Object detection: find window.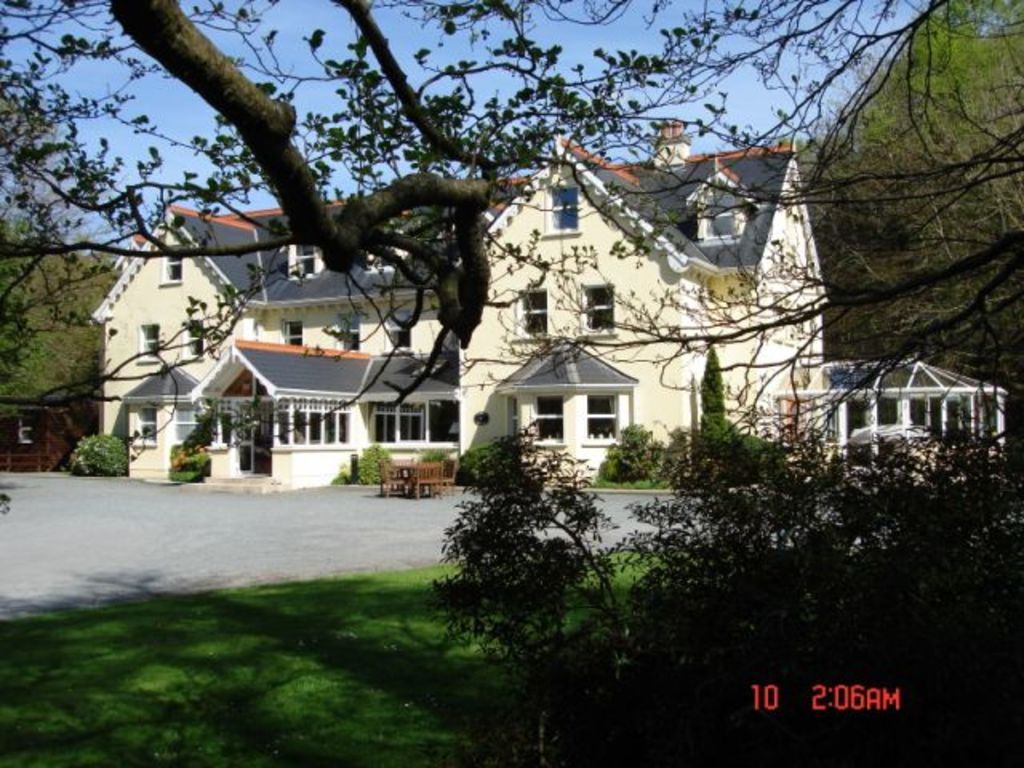
bbox=[138, 322, 163, 365].
